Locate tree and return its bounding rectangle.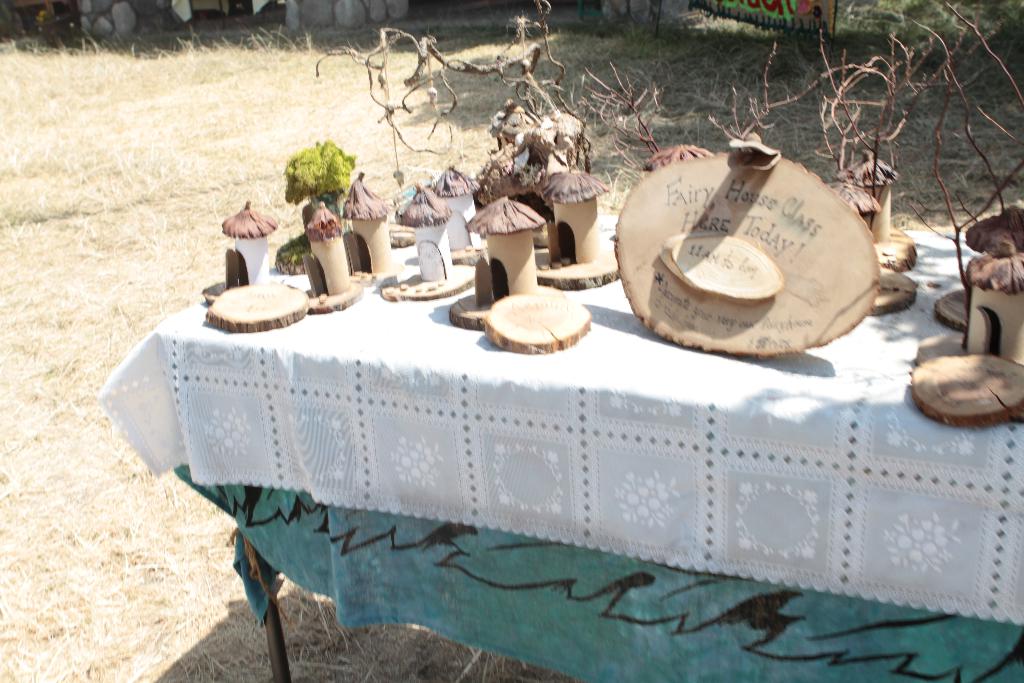
rect(283, 141, 356, 218).
